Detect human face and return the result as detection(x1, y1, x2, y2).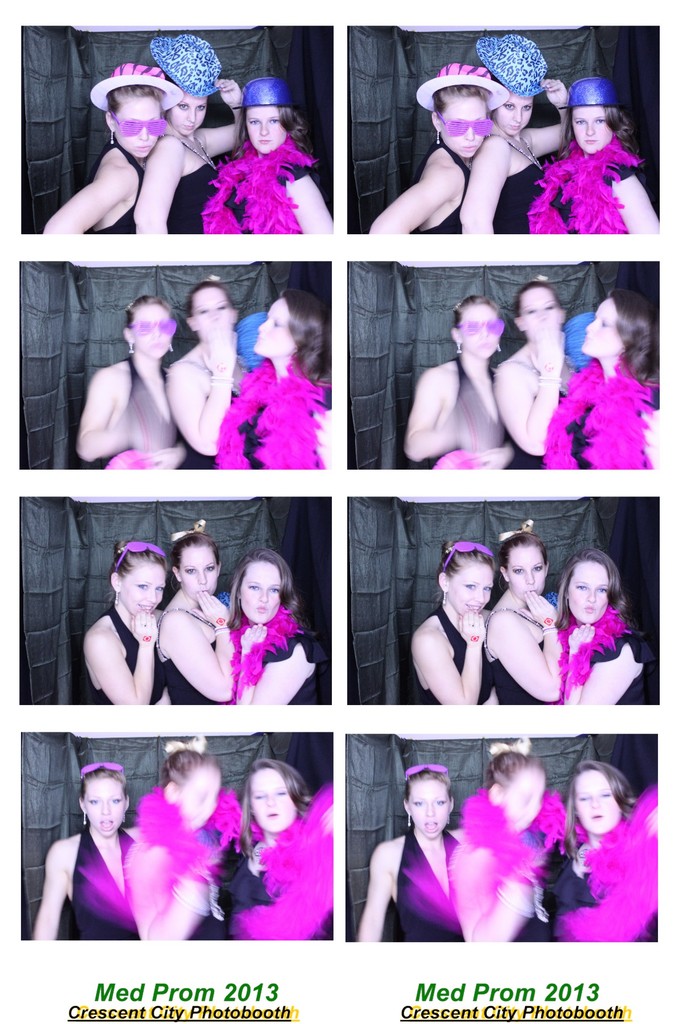
detection(570, 106, 606, 158).
